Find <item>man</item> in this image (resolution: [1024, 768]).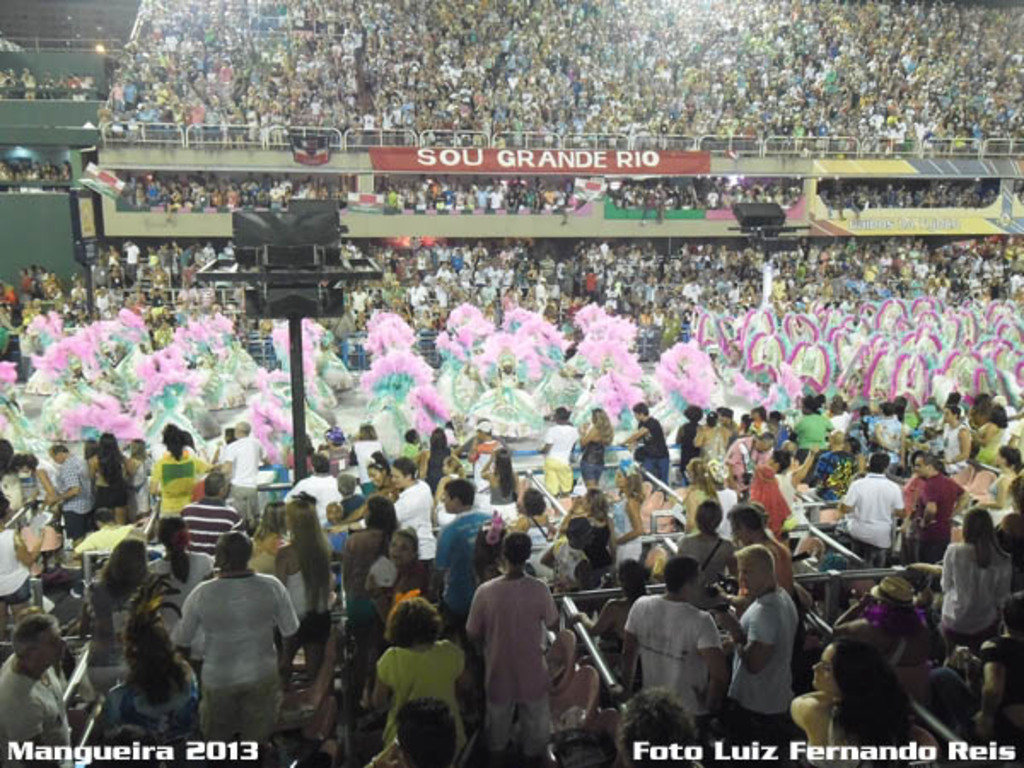
bbox(618, 401, 671, 497).
